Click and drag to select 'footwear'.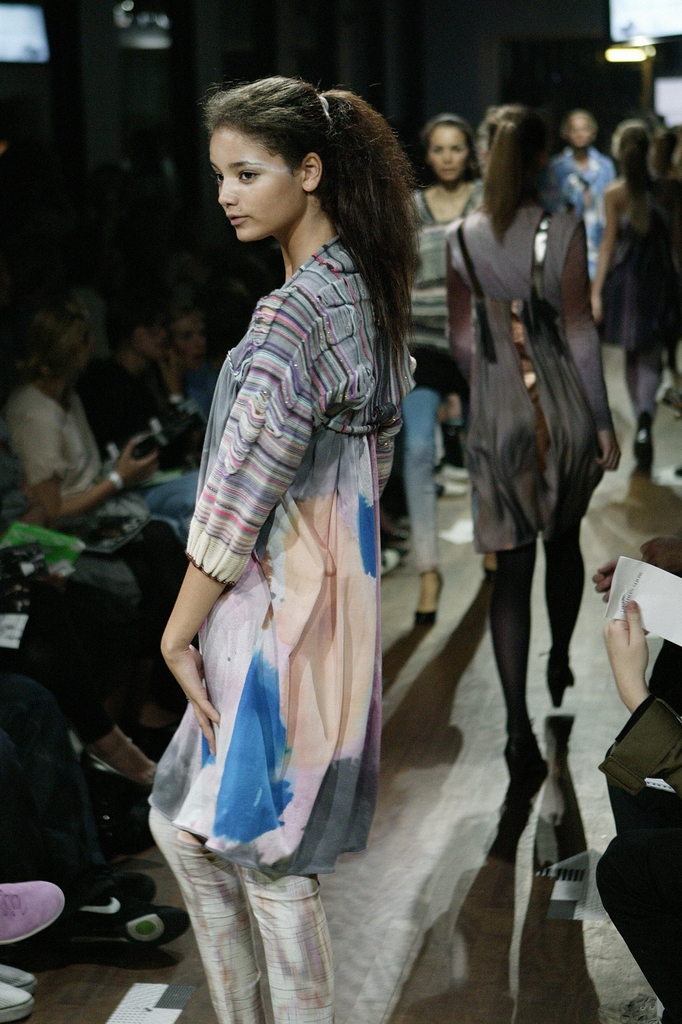
Selection: bbox=[96, 865, 159, 897].
